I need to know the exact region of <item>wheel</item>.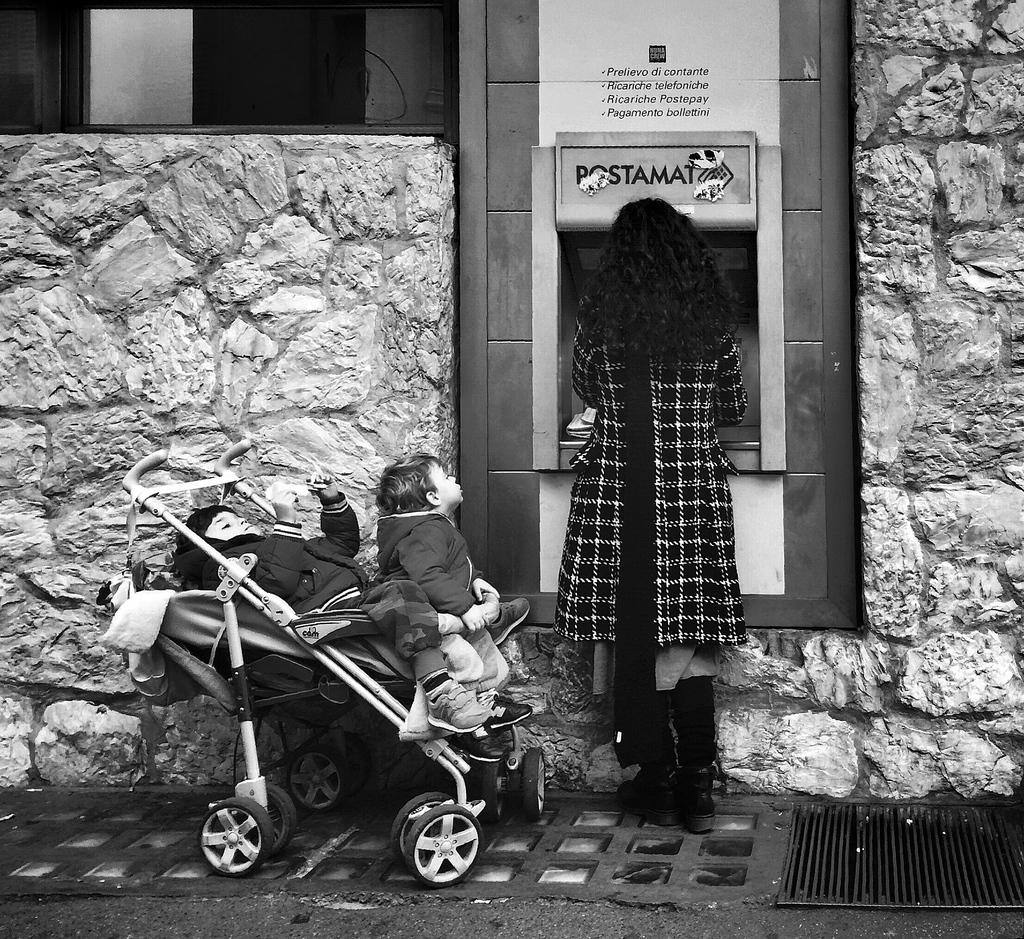
Region: <box>287,750,358,817</box>.
